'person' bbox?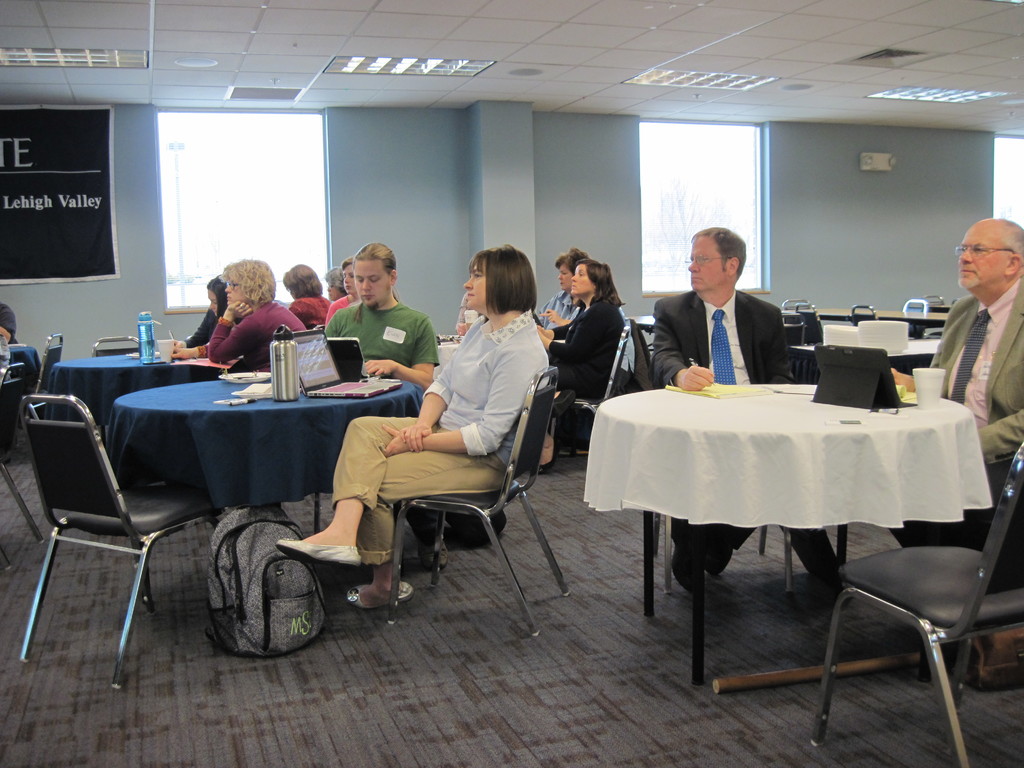
box(271, 250, 541, 611)
